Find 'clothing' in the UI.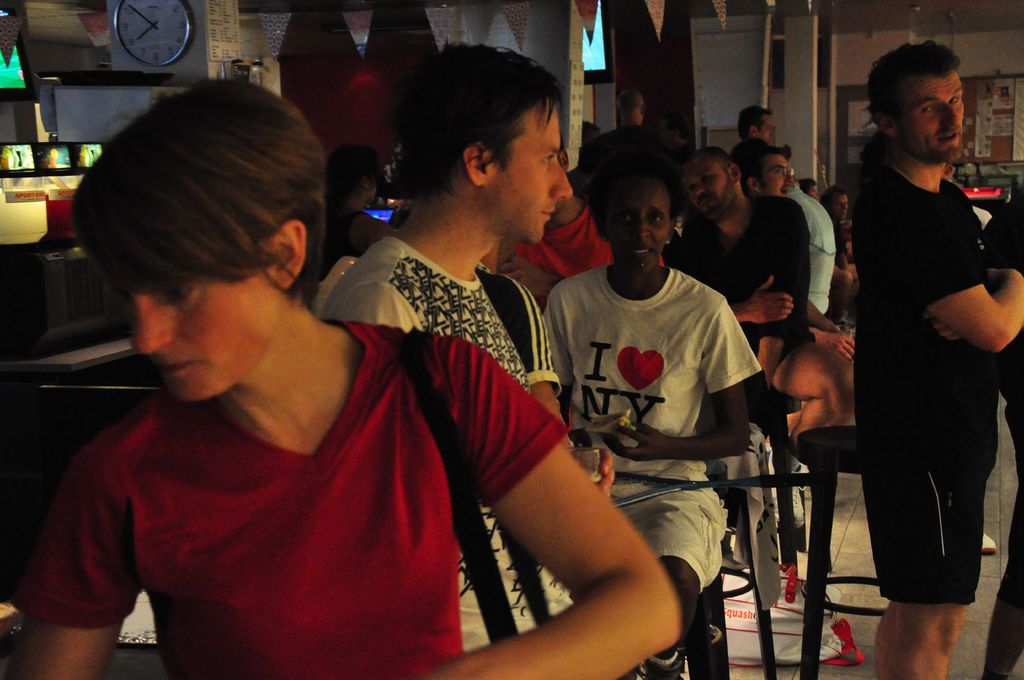
UI element at (855, 172, 993, 601).
